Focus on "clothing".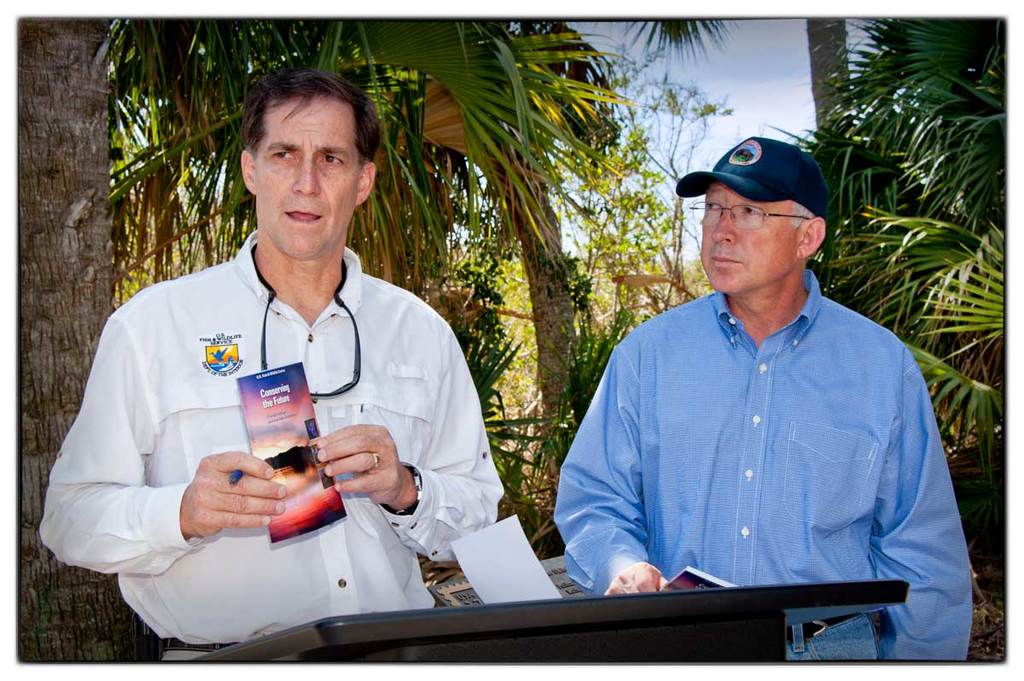
Focused at <bbox>36, 223, 507, 668</bbox>.
